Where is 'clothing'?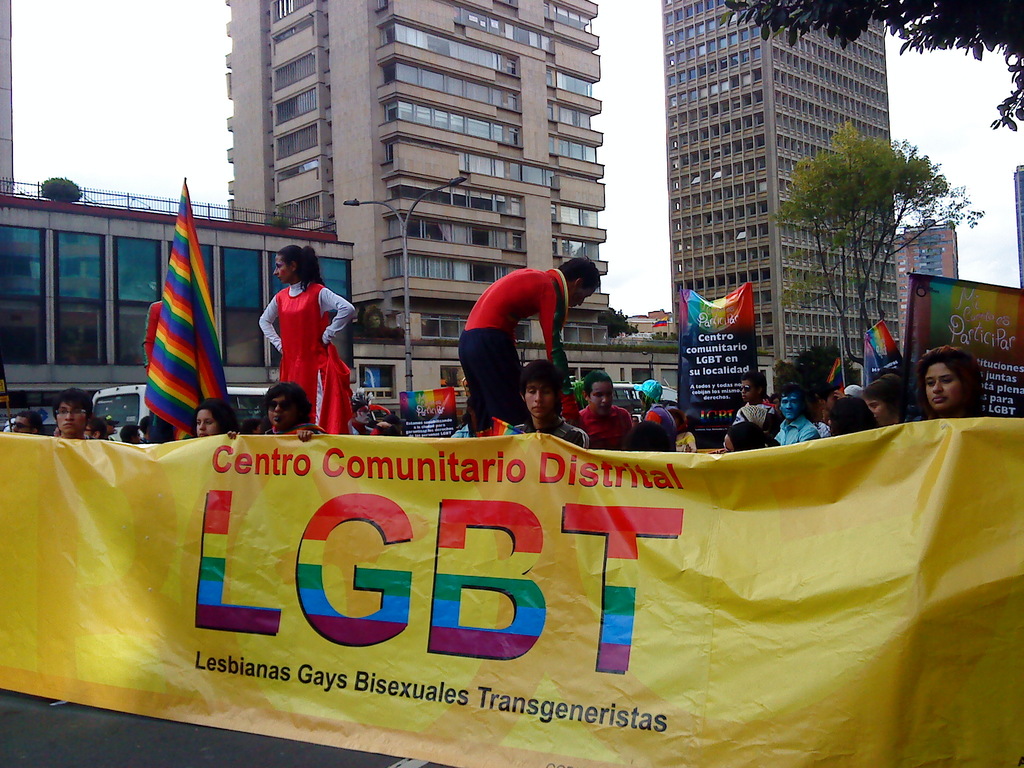
x1=572, y1=406, x2=630, y2=452.
